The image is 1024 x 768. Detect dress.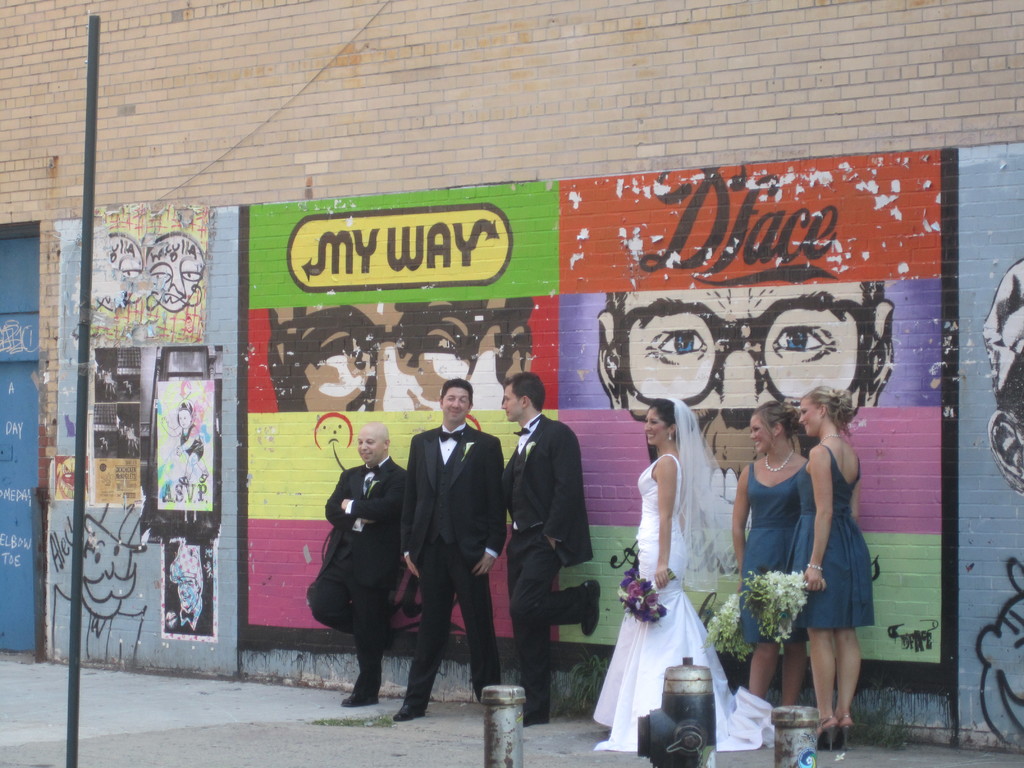
Detection: left=784, top=440, right=877, bottom=634.
